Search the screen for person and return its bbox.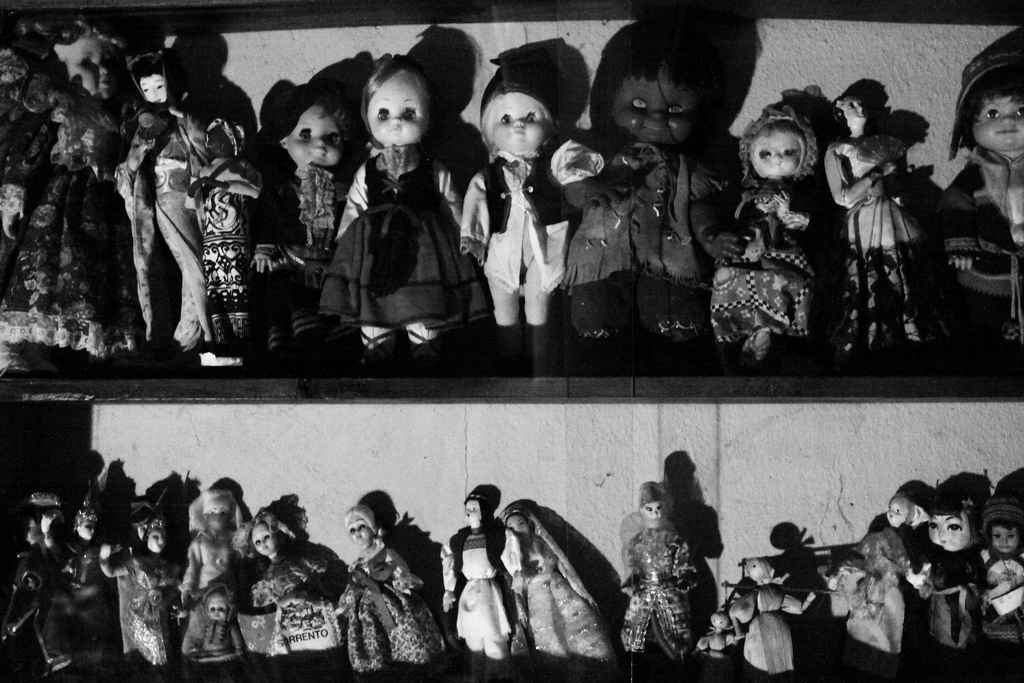
Found: Rect(184, 108, 269, 383).
